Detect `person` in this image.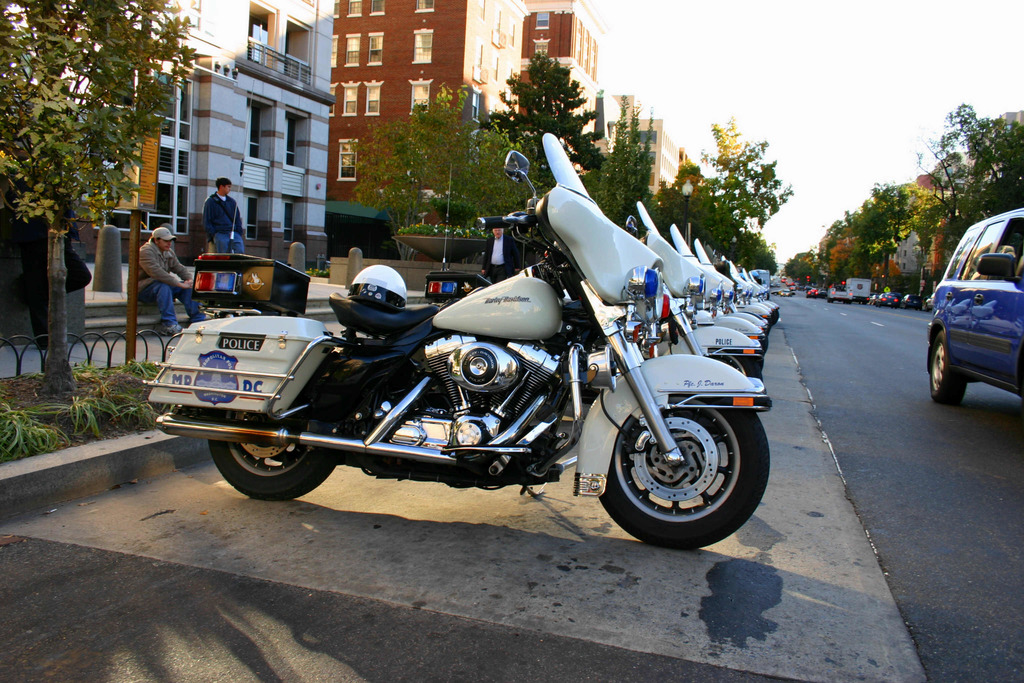
Detection: l=8, t=172, r=93, b=352.
